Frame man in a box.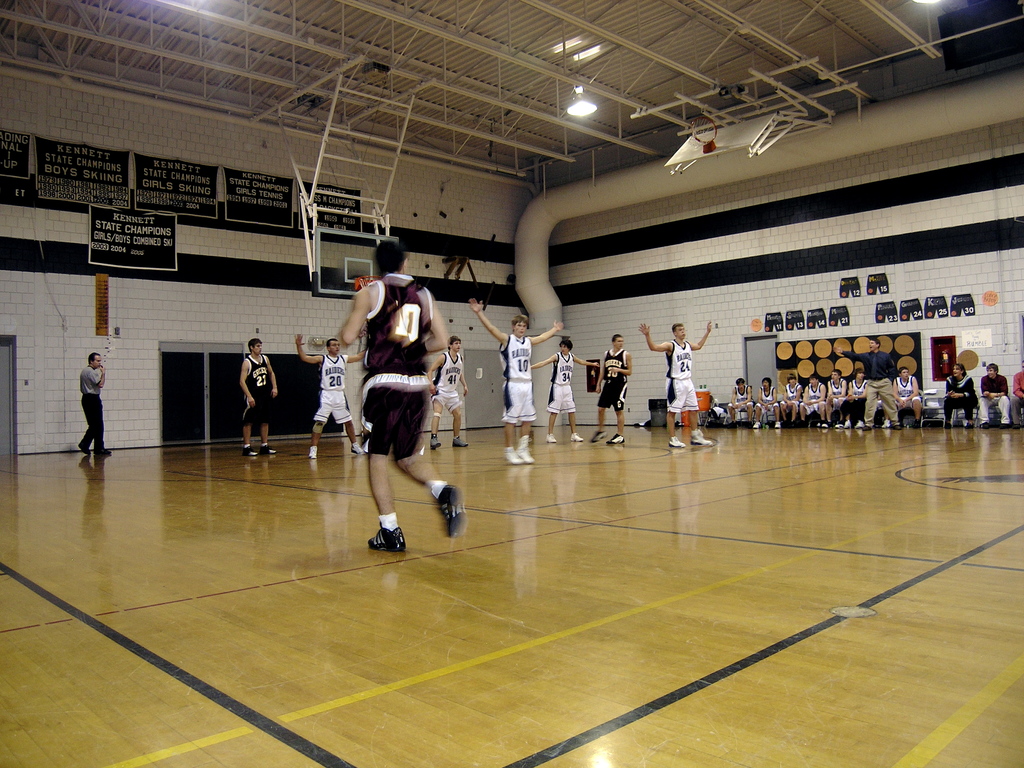
[x1=779, y1=371, x2=803, y2=428].
